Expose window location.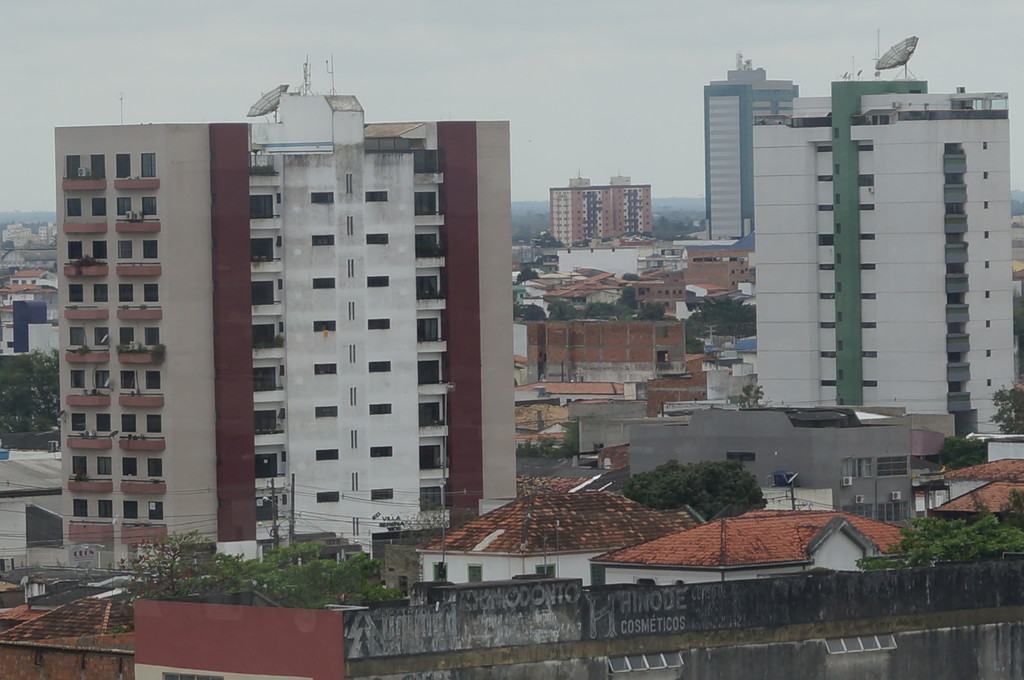
Exposed at [251,240,272,262].
